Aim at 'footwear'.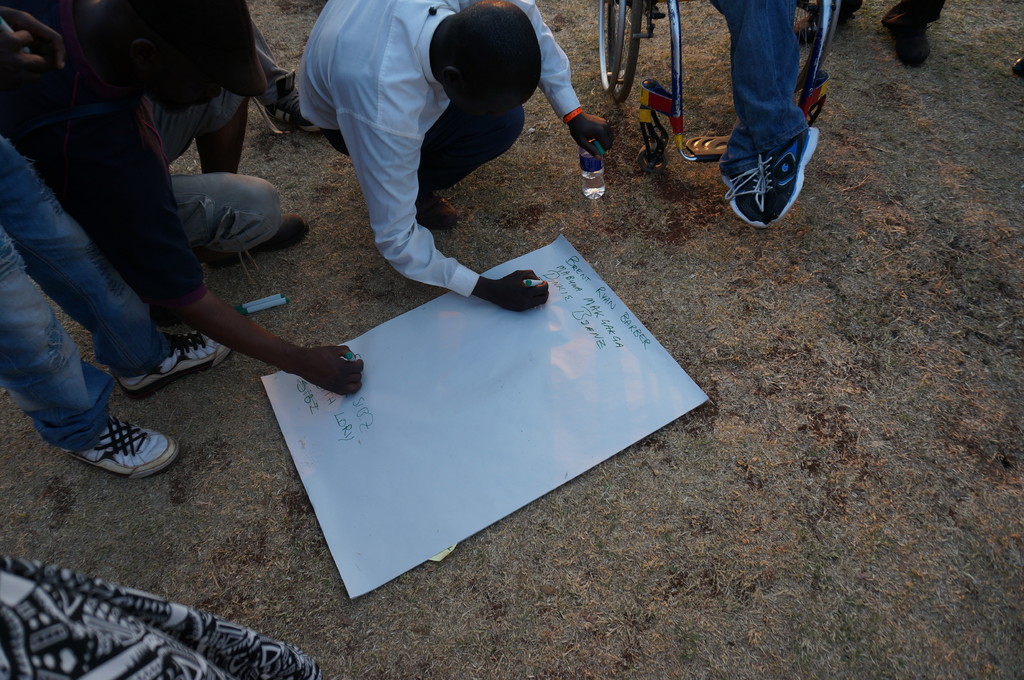
Aimed at box=[419, 189, 456, 228].
